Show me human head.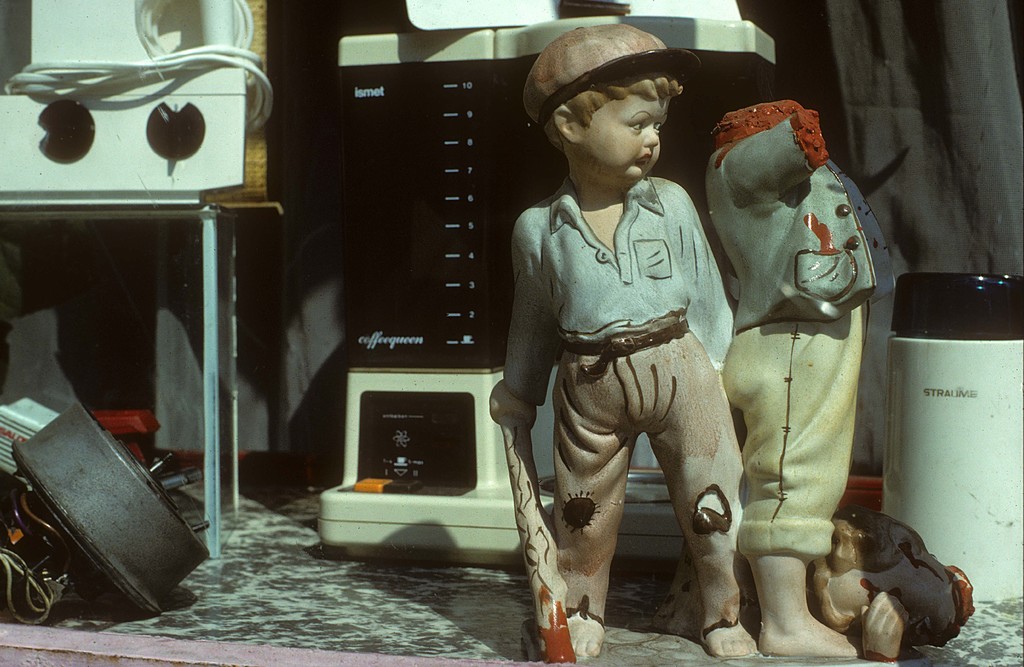
human head is here: [left=534, top=21, right=713, bottom=188].
